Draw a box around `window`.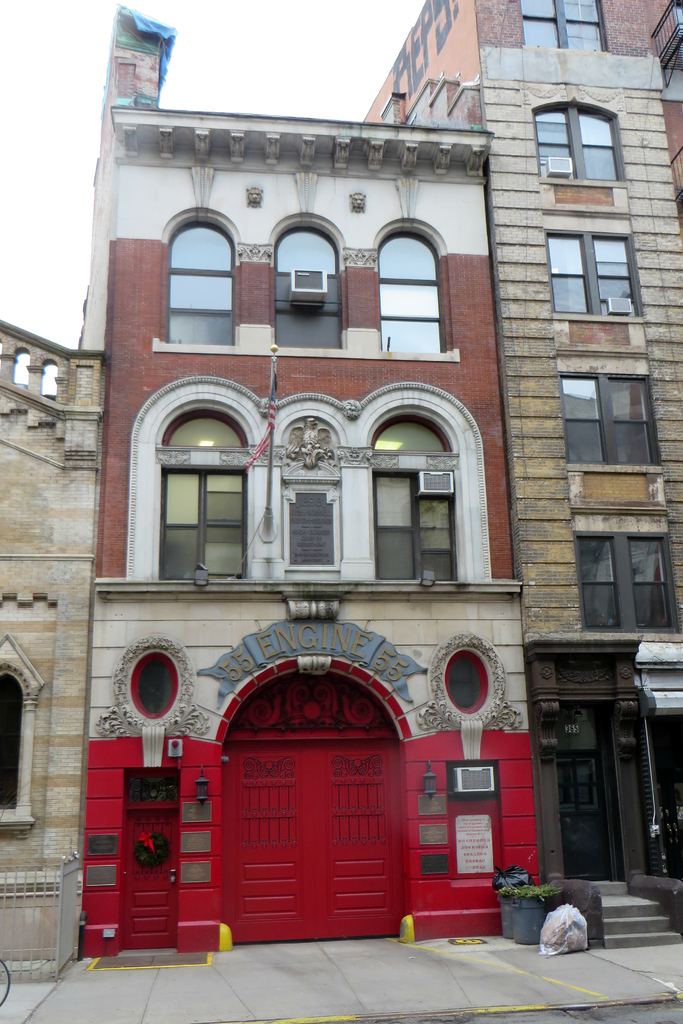
<region>374, 470, 455, 582</region>.
